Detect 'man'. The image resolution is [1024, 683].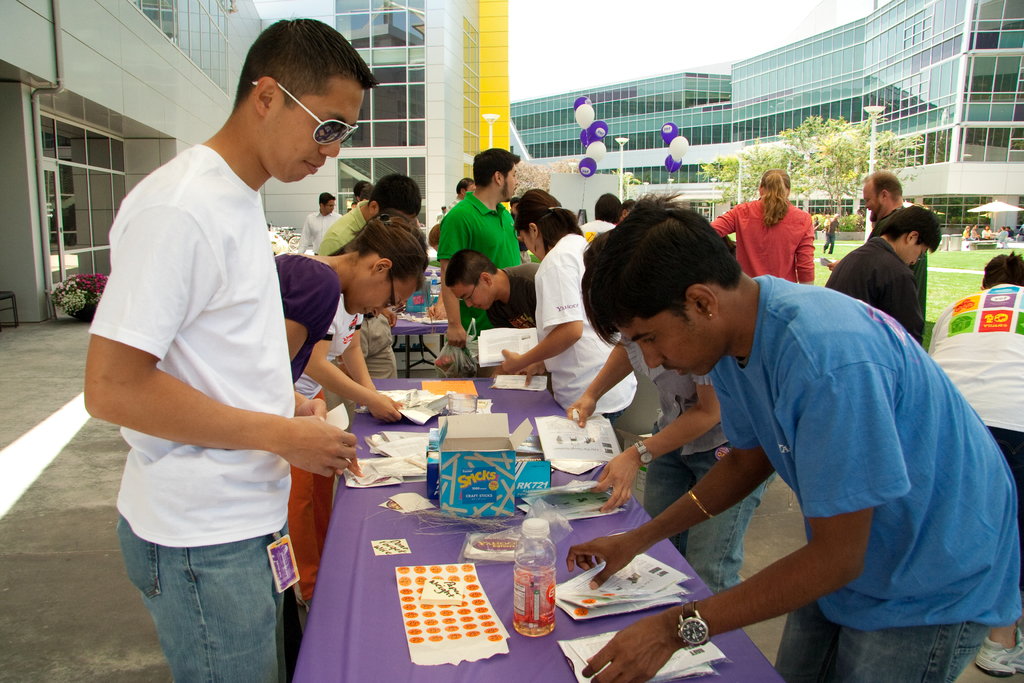
Rect(970, 224, 982, 238).
